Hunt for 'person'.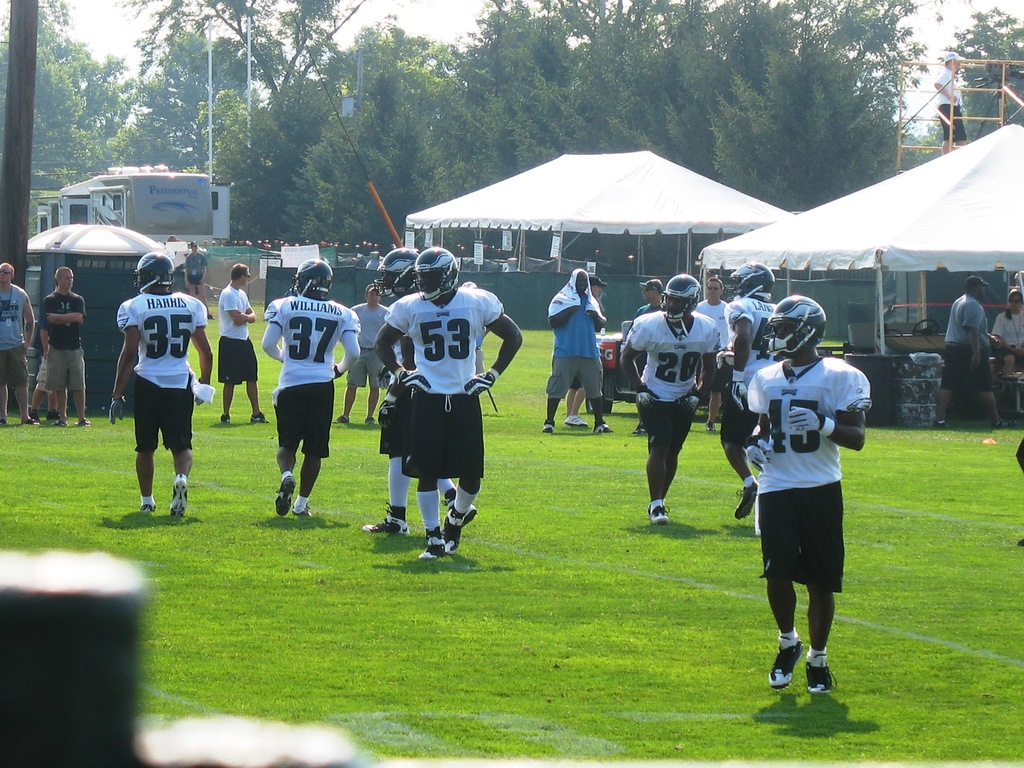
Hunted down at (44, 266, 97, 431).
